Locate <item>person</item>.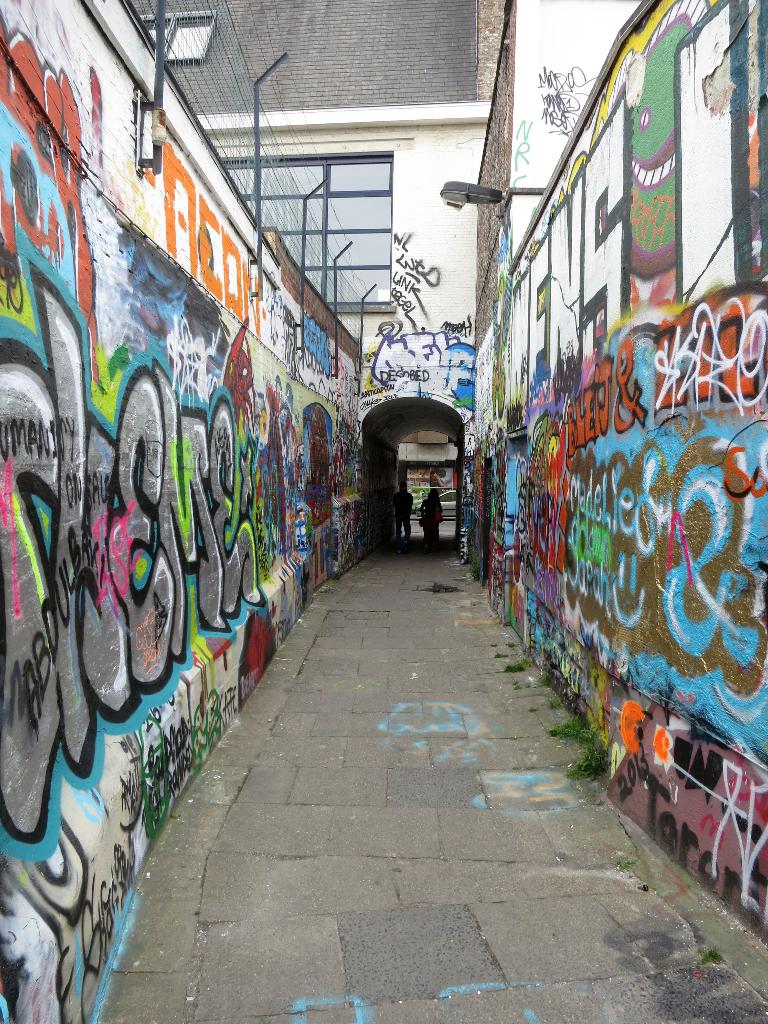
Bounding box: left=394, top=484, right=420, bottom=543.
